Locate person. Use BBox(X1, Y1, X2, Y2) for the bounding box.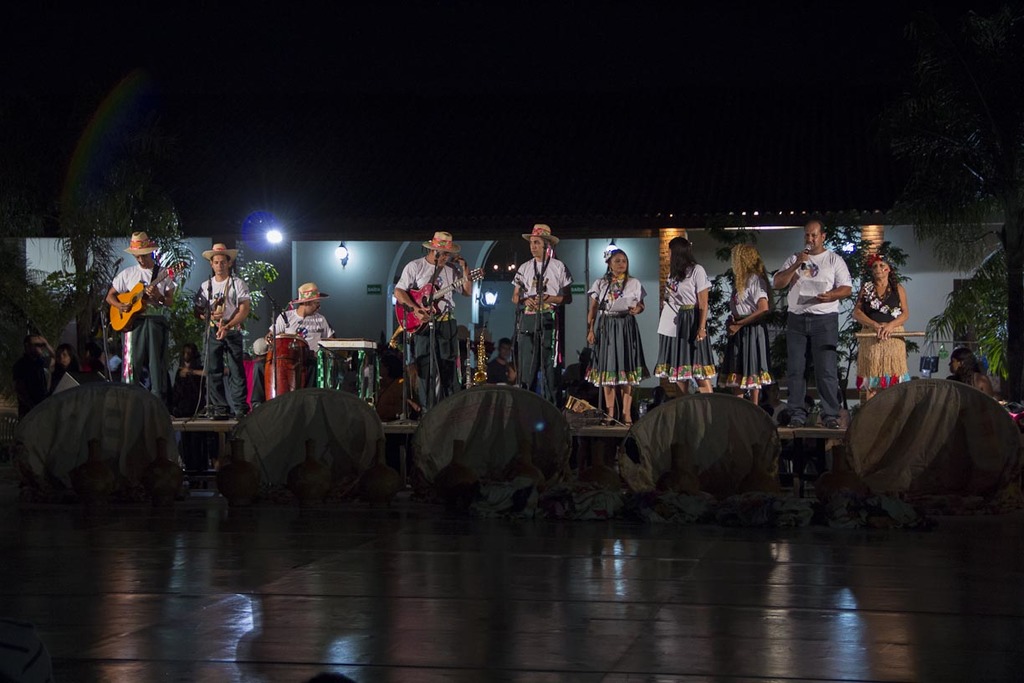
BBox(266, 280, 334, 353).
